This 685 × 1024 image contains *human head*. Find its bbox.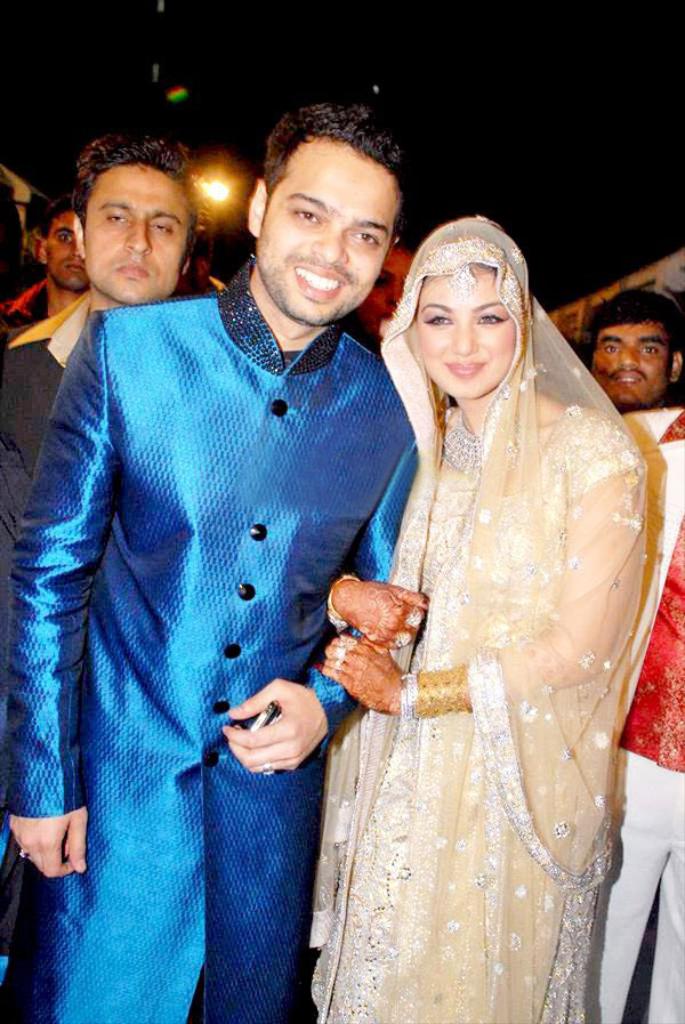
233, 108, 412, 356.
